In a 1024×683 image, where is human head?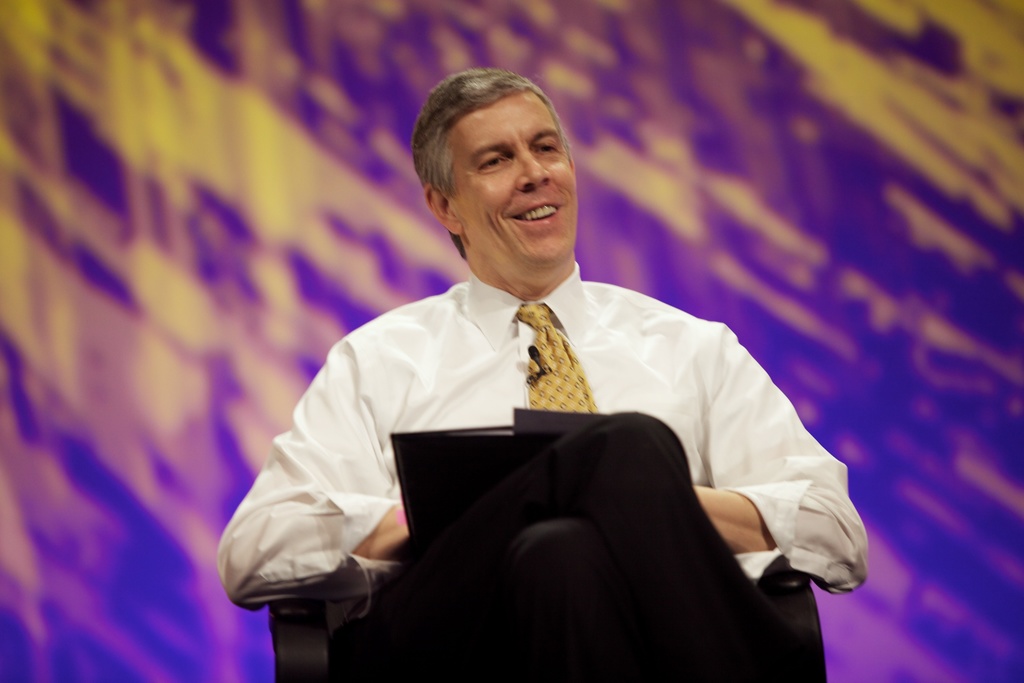
locate(406, 60, 616, 280).
